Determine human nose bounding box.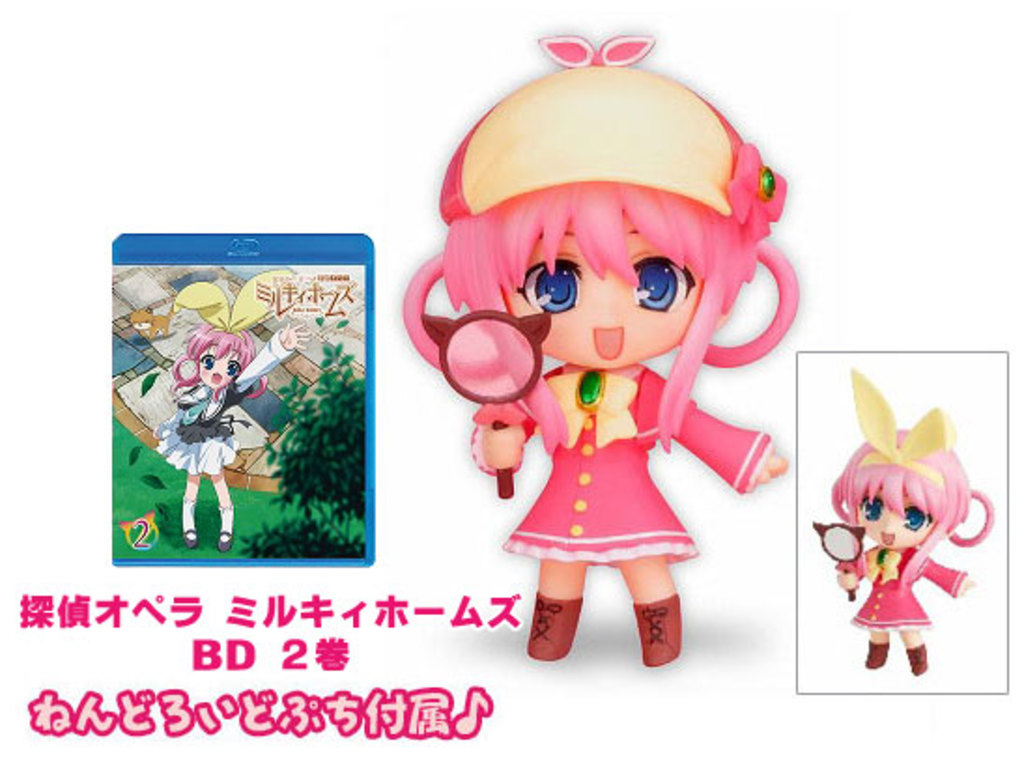
Determined: bbox=(882, 521, 893, 529).
